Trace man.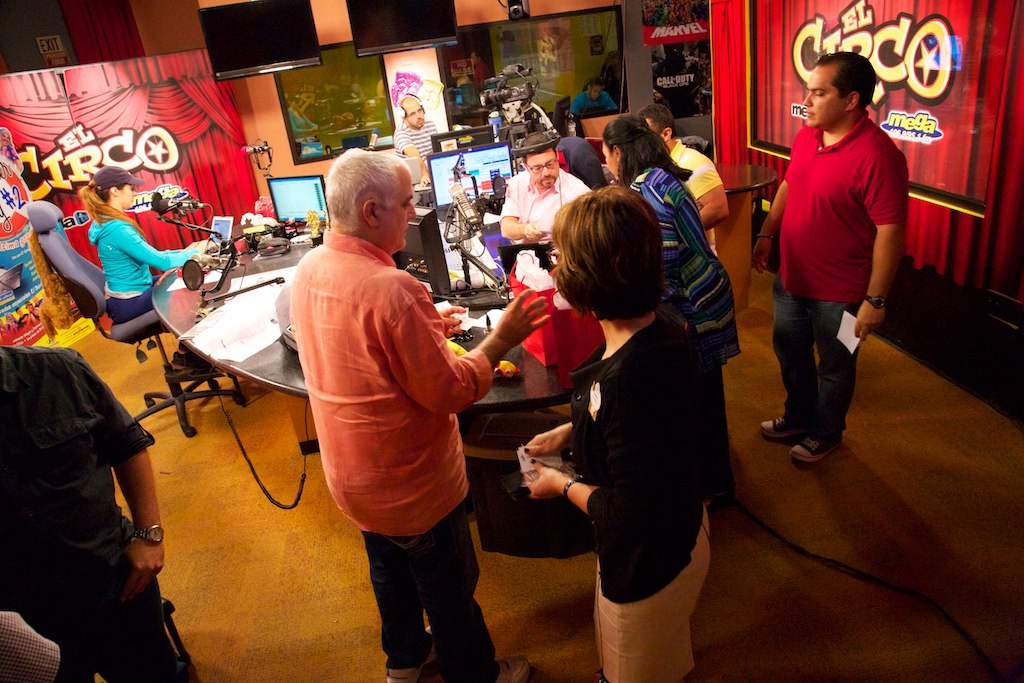
Traced to box(29, 292, 46, 311).
